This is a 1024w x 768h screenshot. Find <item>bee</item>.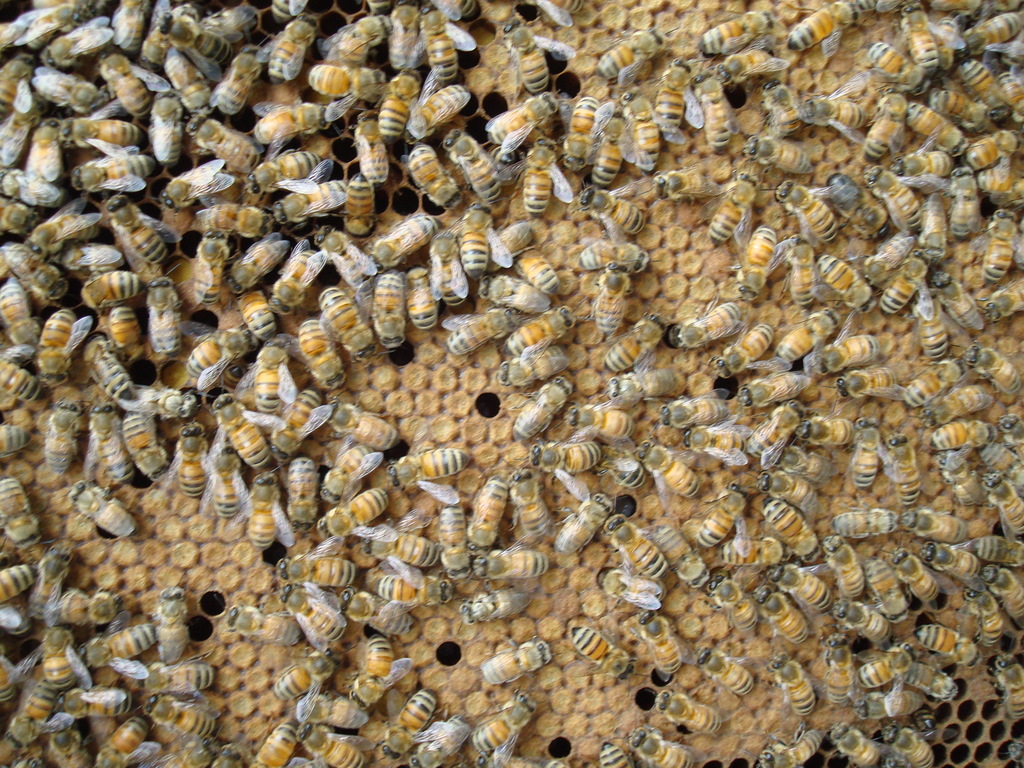
Bounding box: x1=676, y1=68, x2=748, y2=150.
